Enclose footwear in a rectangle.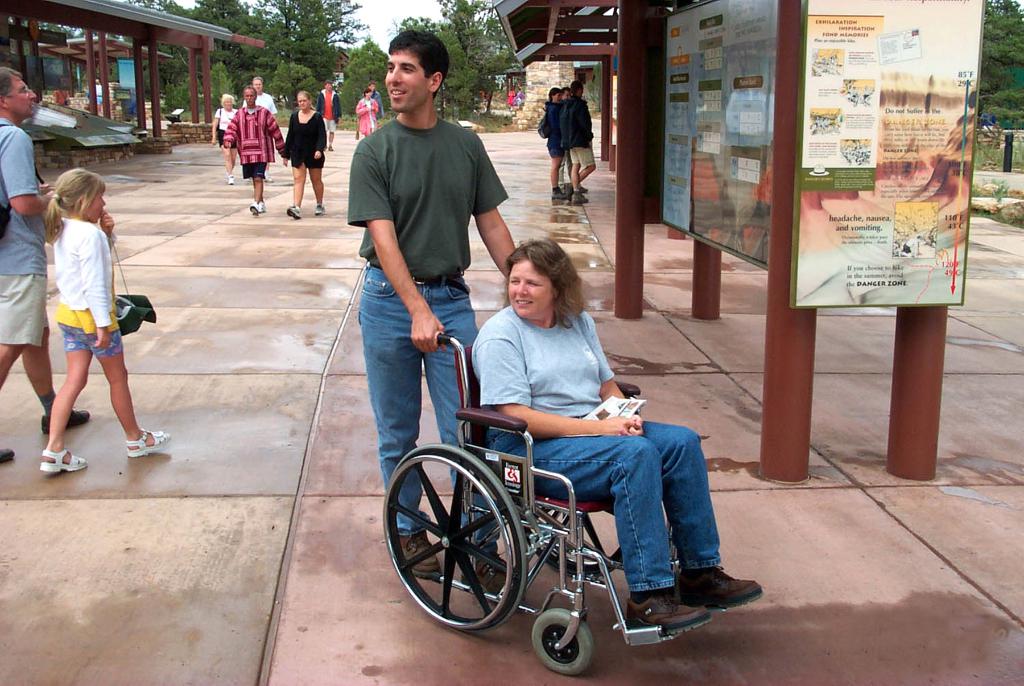
[left=673, top=563, right=764, bottom=610].
